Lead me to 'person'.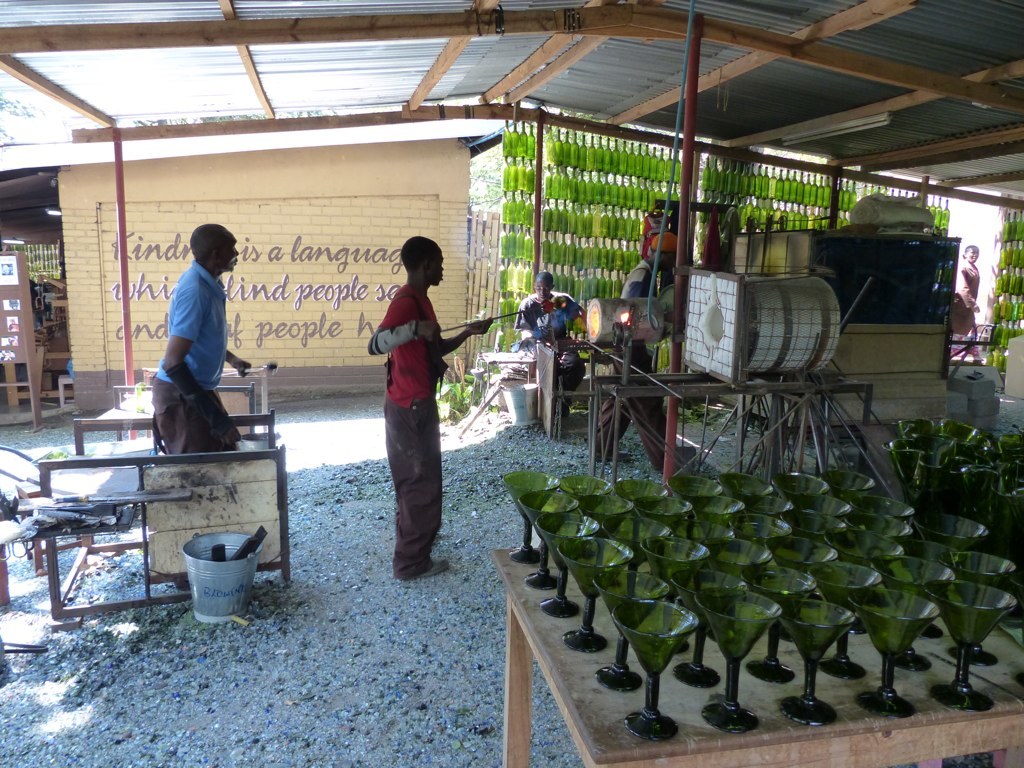
Lead to left=367, top=236, right=497, bottom=578.
